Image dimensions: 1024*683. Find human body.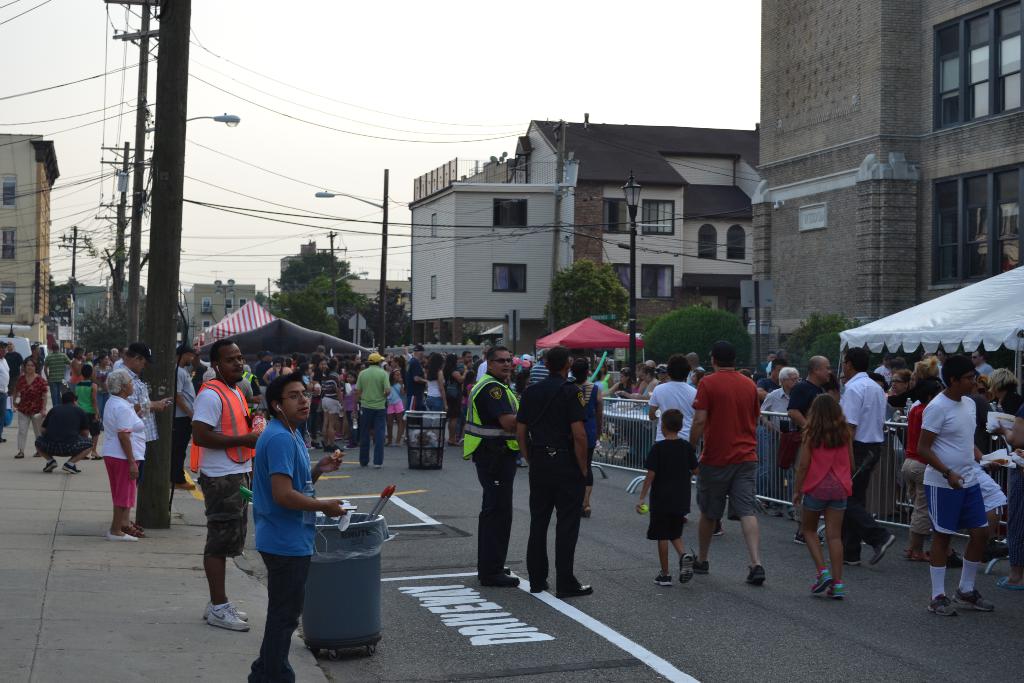
(x1=15, y1=373, x2=50, y2=461).
